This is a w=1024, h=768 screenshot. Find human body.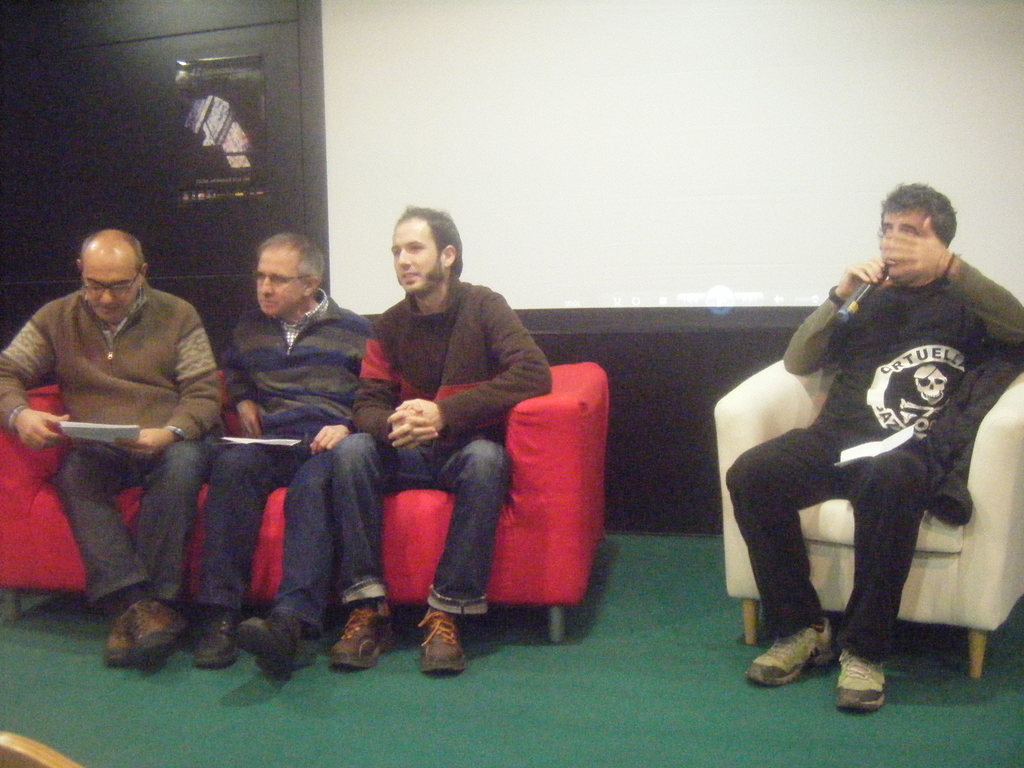
Bounding box: (185, 228, 381, 678).
